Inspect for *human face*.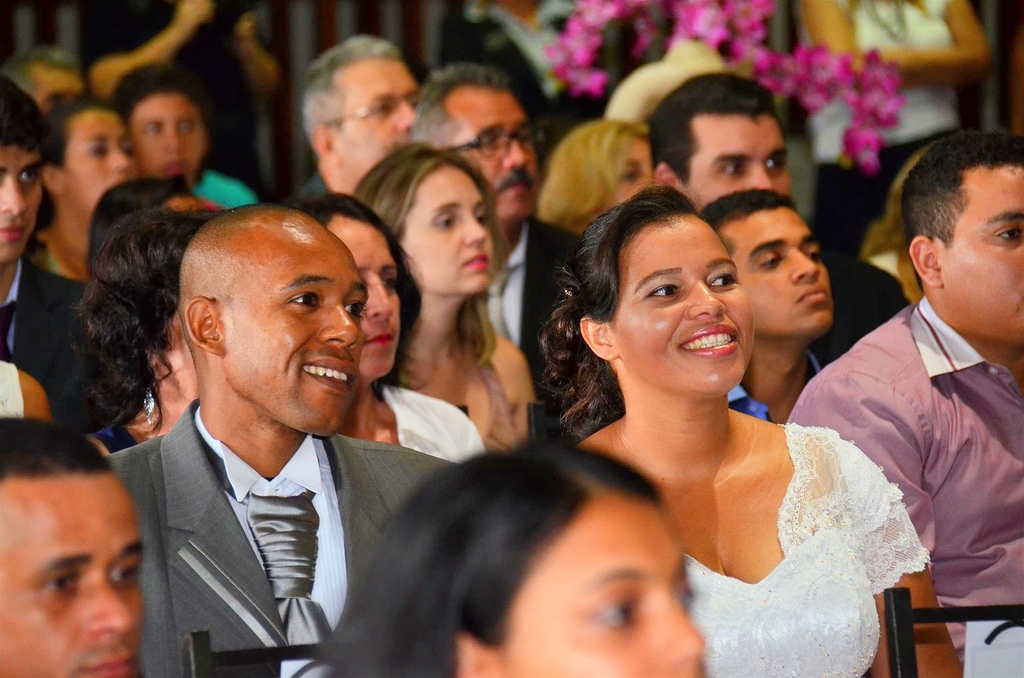
Inspection: rect(138, 93, 203, 180).
